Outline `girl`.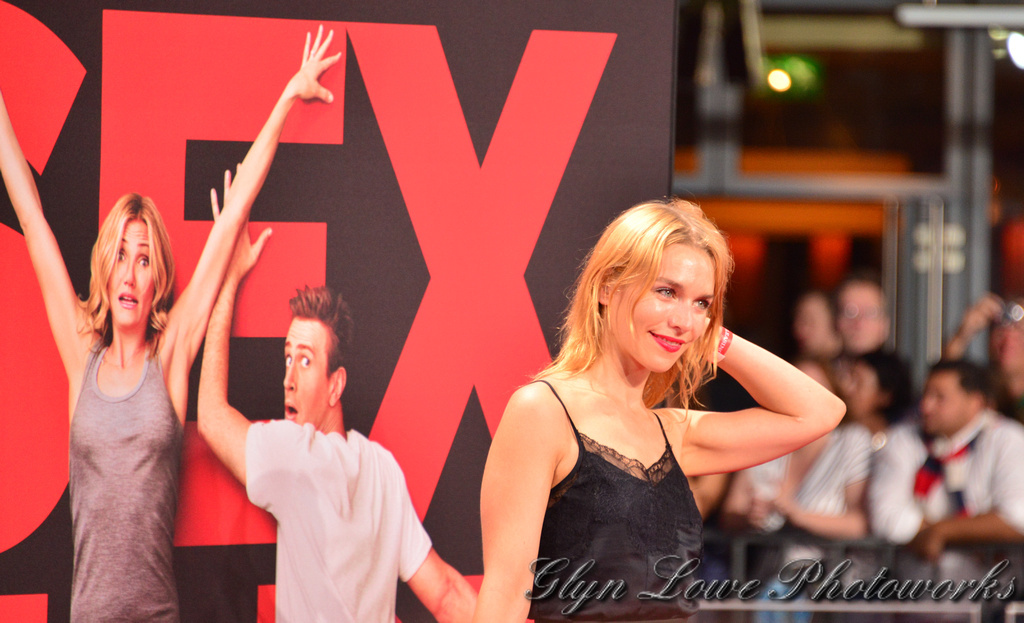
Outline: <box>0,19,346,622</box>.
